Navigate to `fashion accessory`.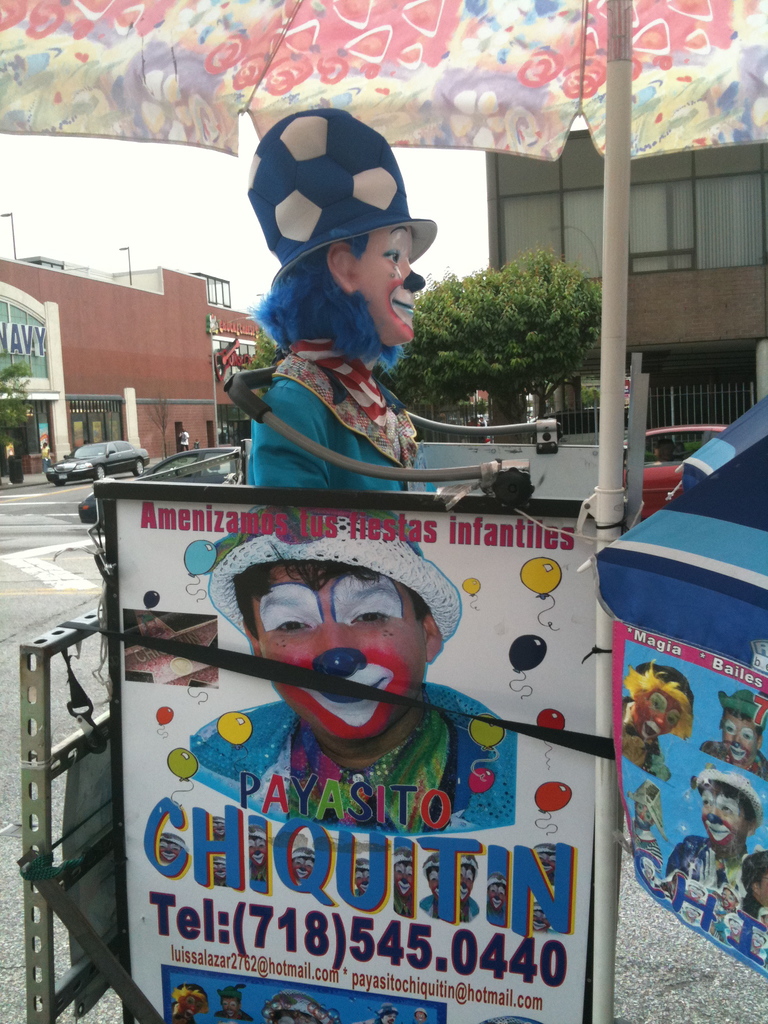
Navigation target: [696, 776, 760, 826].
